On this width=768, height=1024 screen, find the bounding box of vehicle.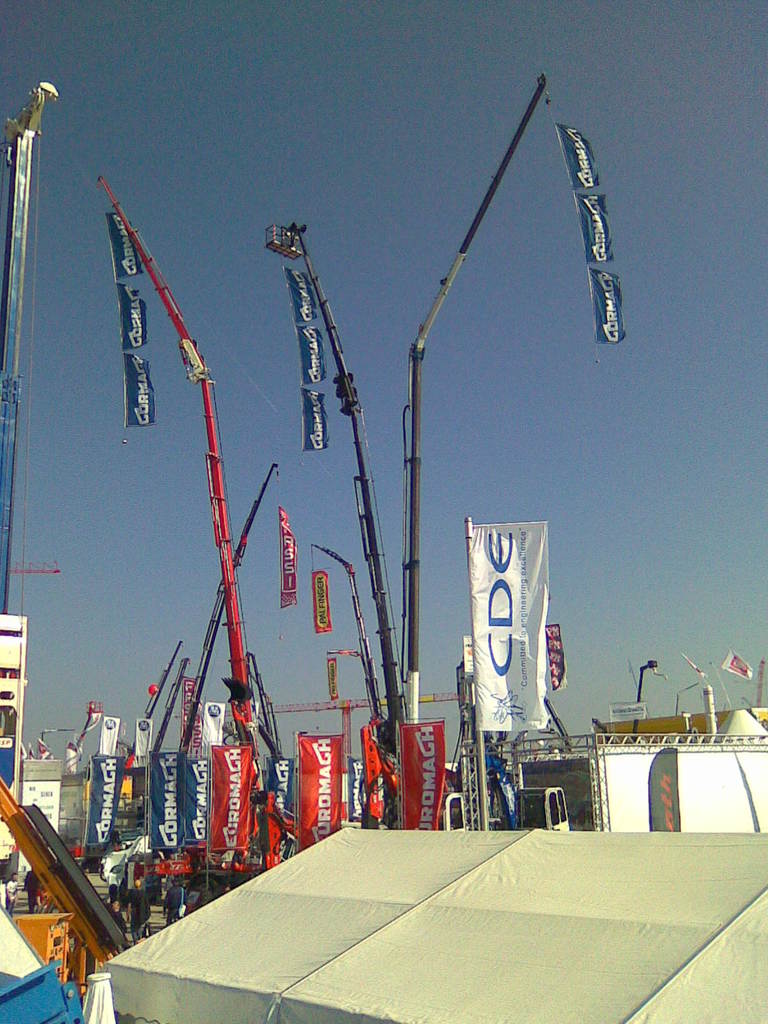
Bounding box: detection(100, 829, 154, 892).
